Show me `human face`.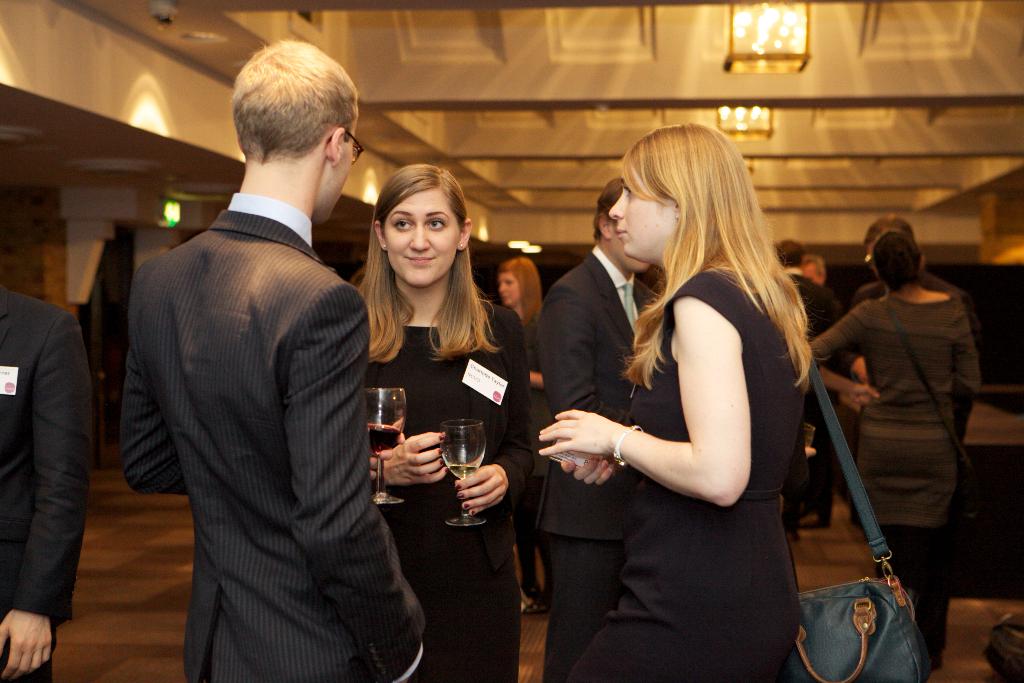
`human face` is here: 383 185 463 287.
